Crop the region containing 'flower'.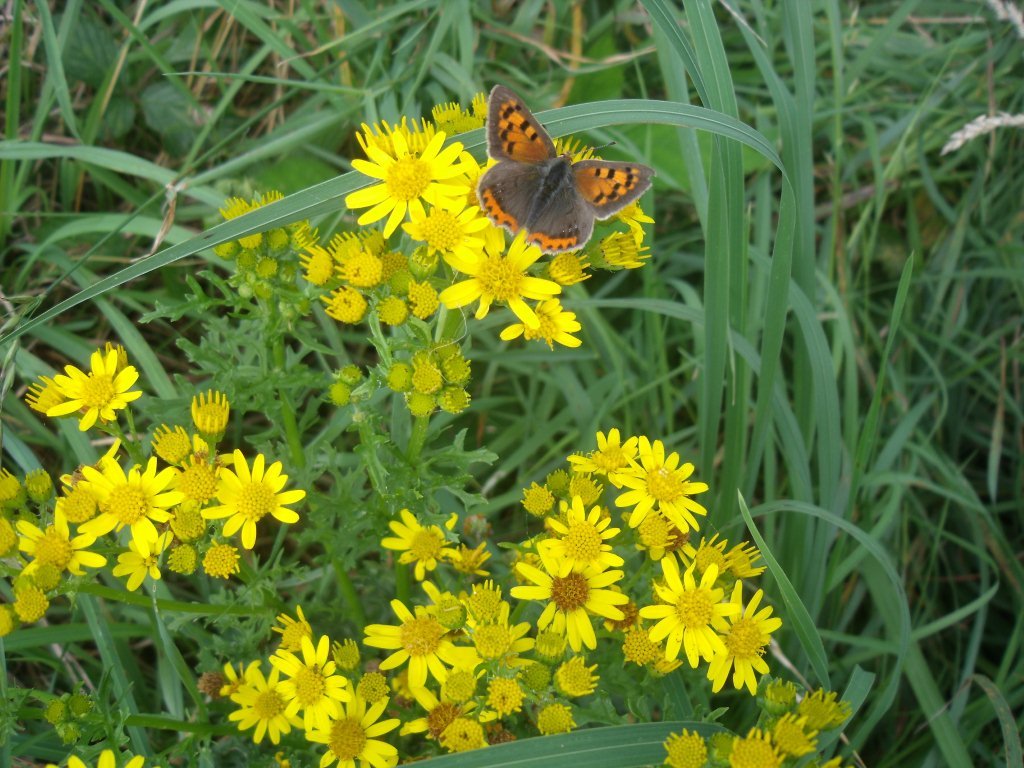
Crop region: [750, 676, 787, 711].
